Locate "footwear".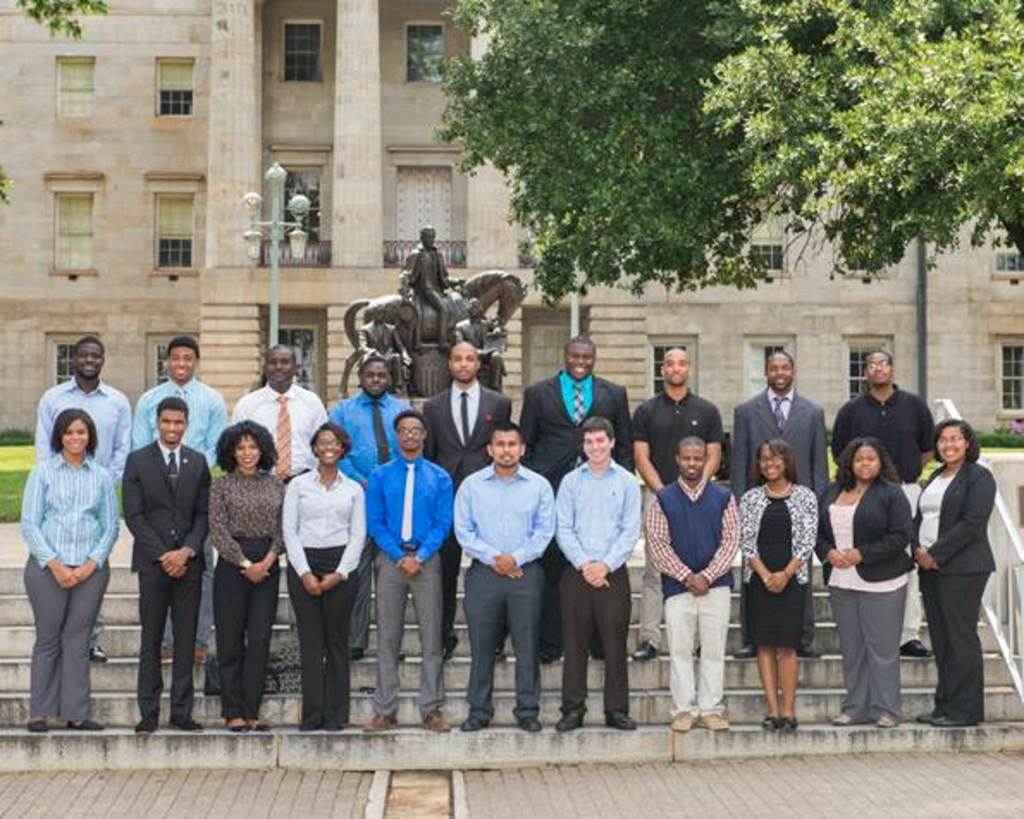
Bounding box: x1=762, y1=716, x2=781, y2=733.
